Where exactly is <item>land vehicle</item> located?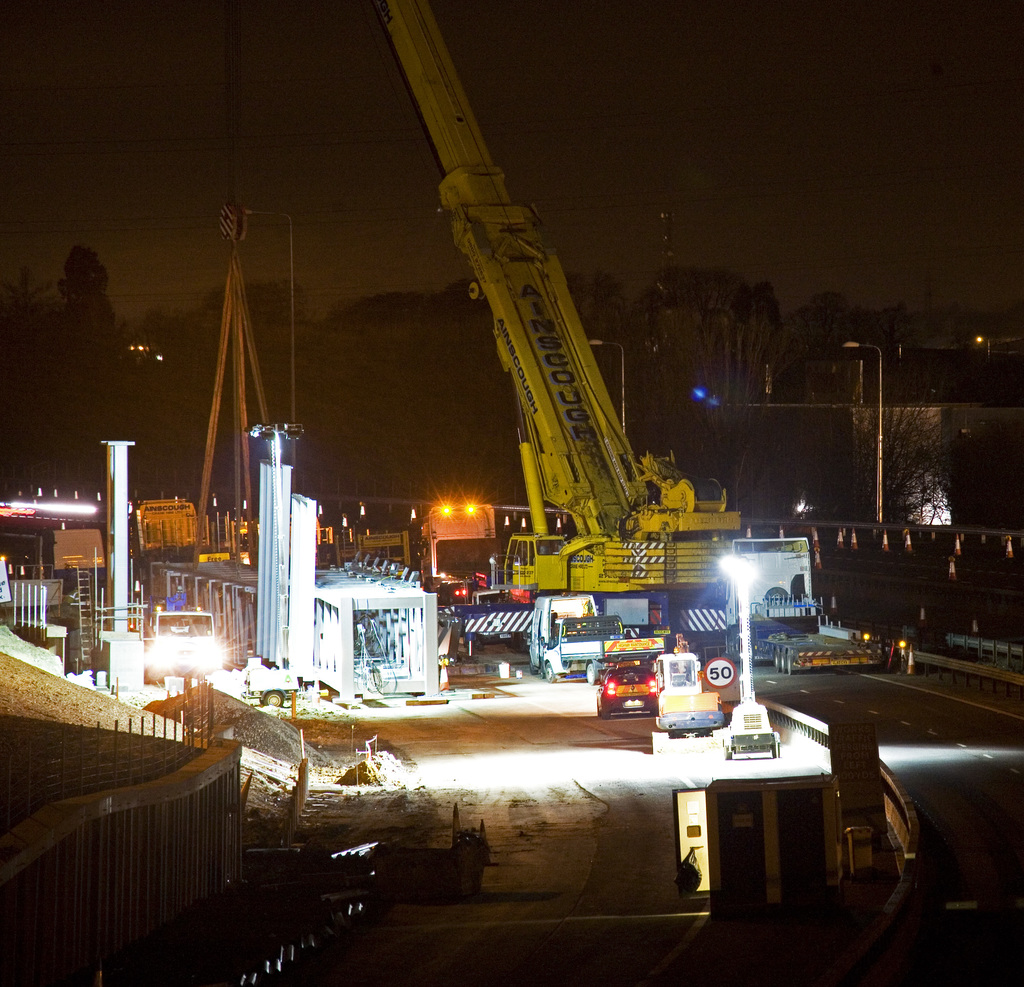
Its bounding box is pyautogui.locateOnScreen(595, 666, 657, 719).
